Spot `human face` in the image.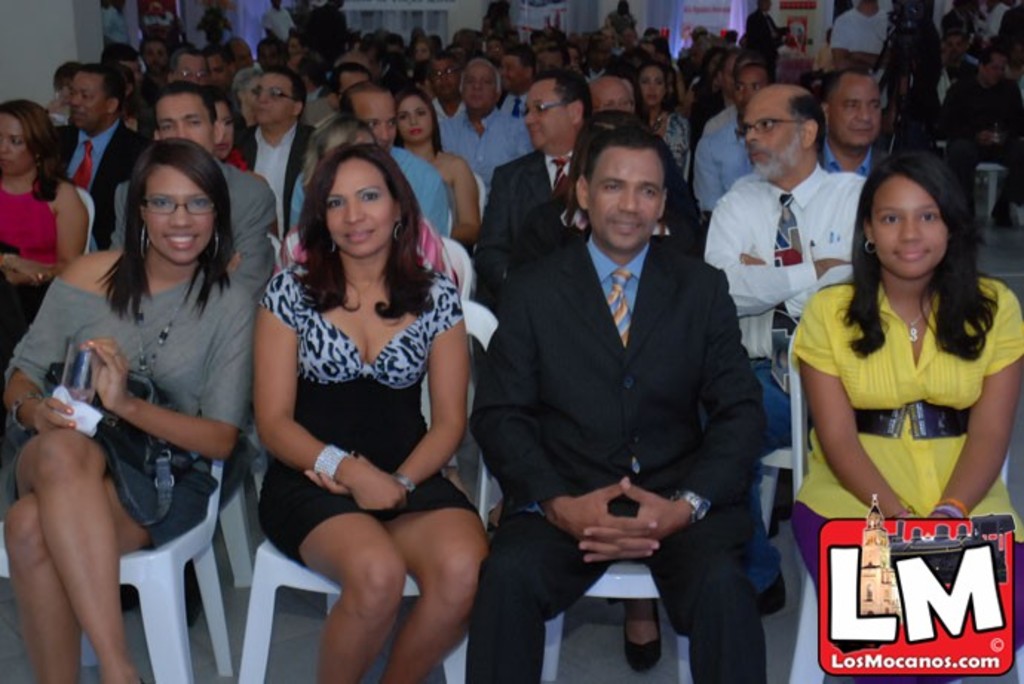
`human face` found at locate(150, 168, 215, 263).
